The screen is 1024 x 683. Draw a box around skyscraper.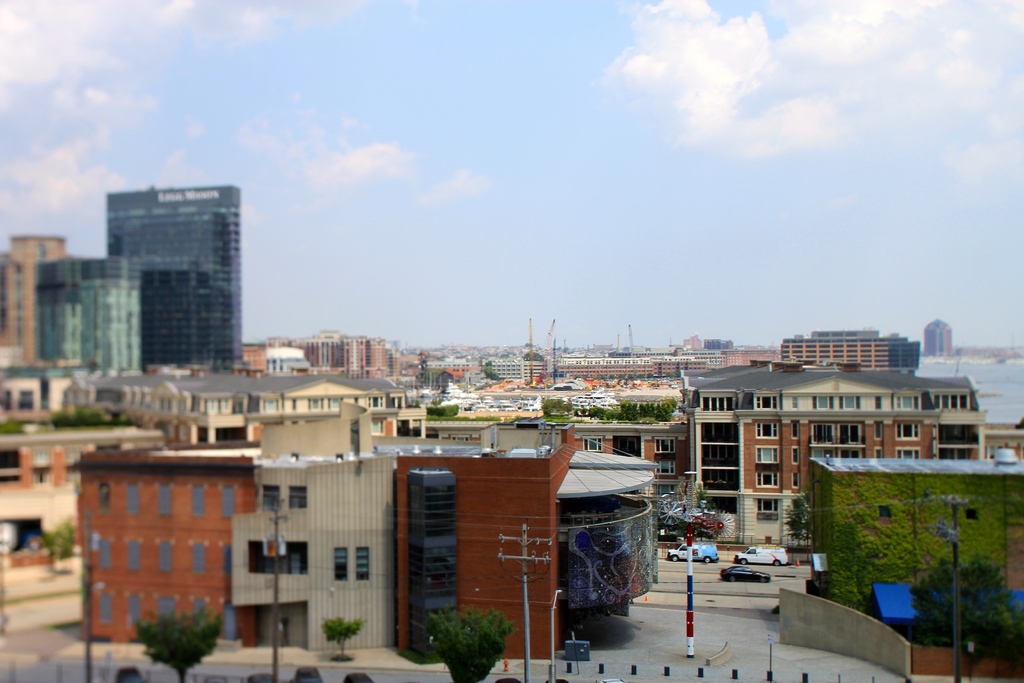
[70,438,663,661].
